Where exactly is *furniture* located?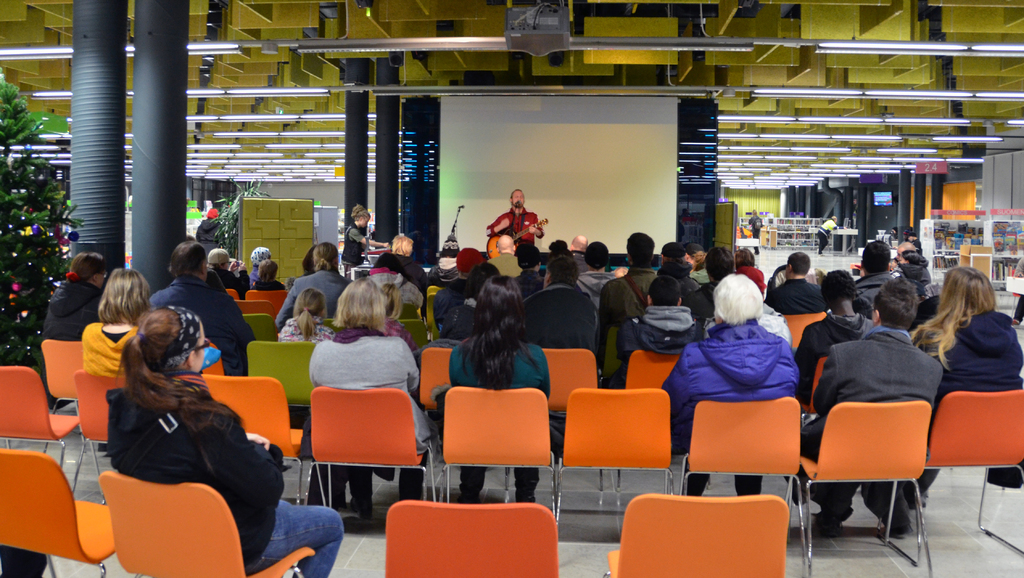
Its bounding box is 783/308/831/348.
